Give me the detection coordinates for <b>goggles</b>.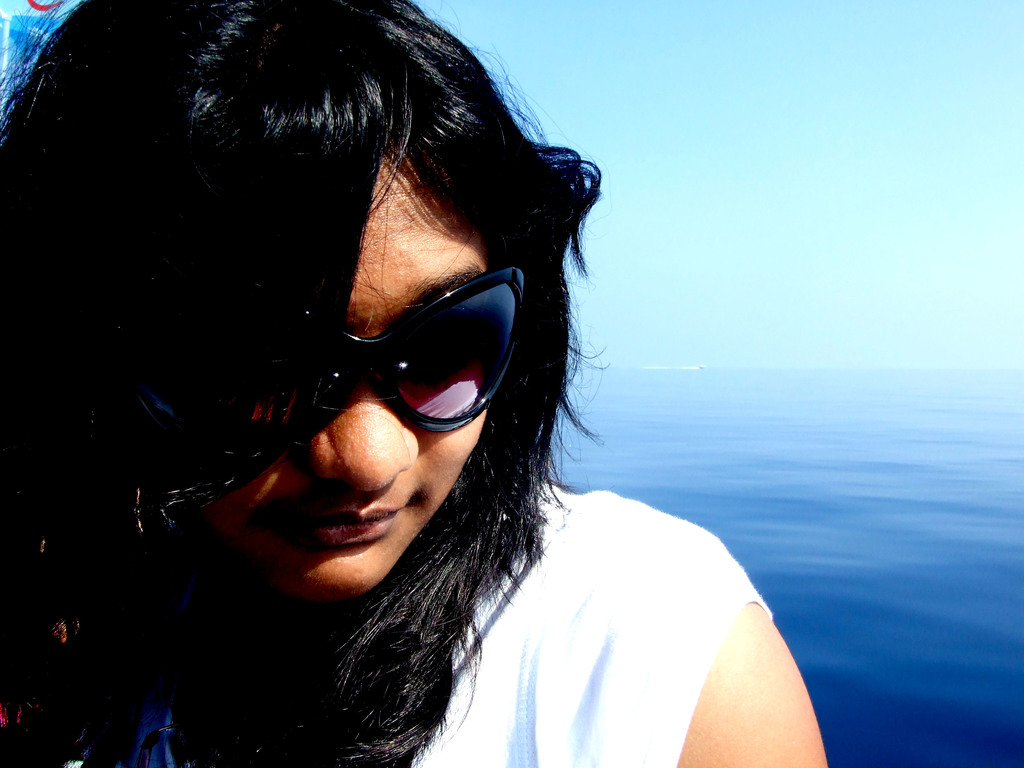
198,249,547,461.
